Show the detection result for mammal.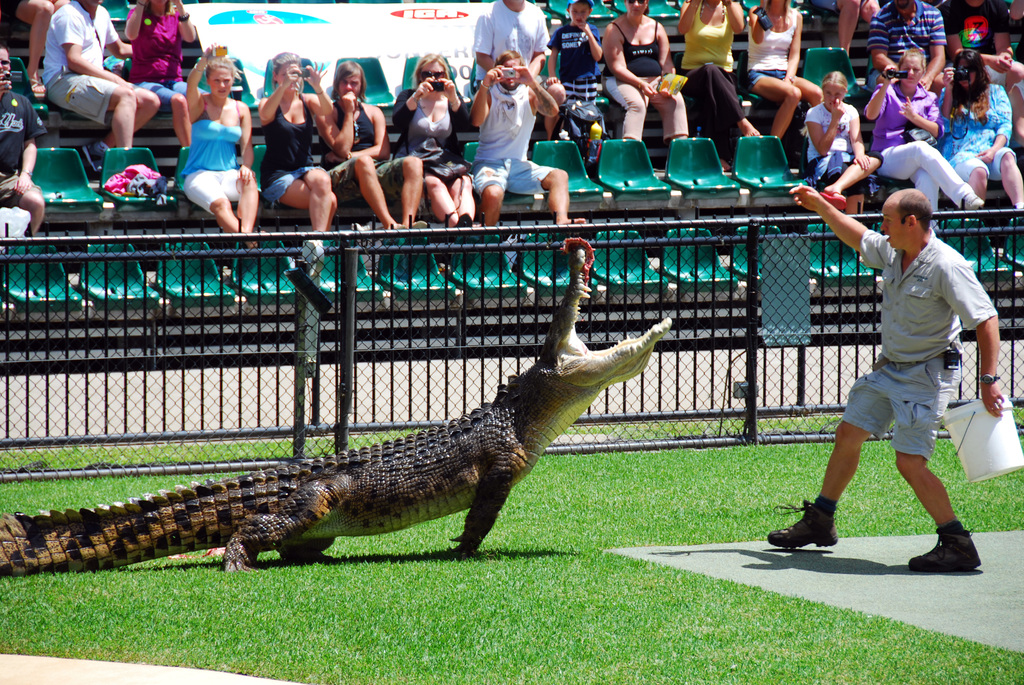
(744,0,831,137).
